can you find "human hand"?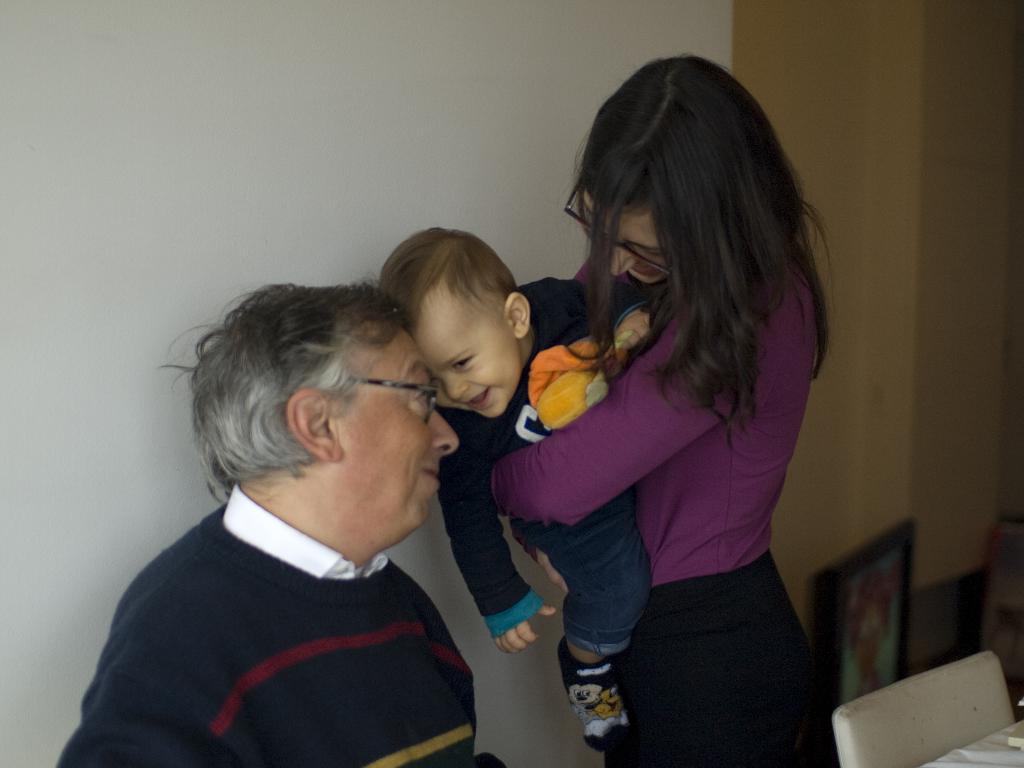
Yes, bounding box: box(492, 605, 556, 655).
